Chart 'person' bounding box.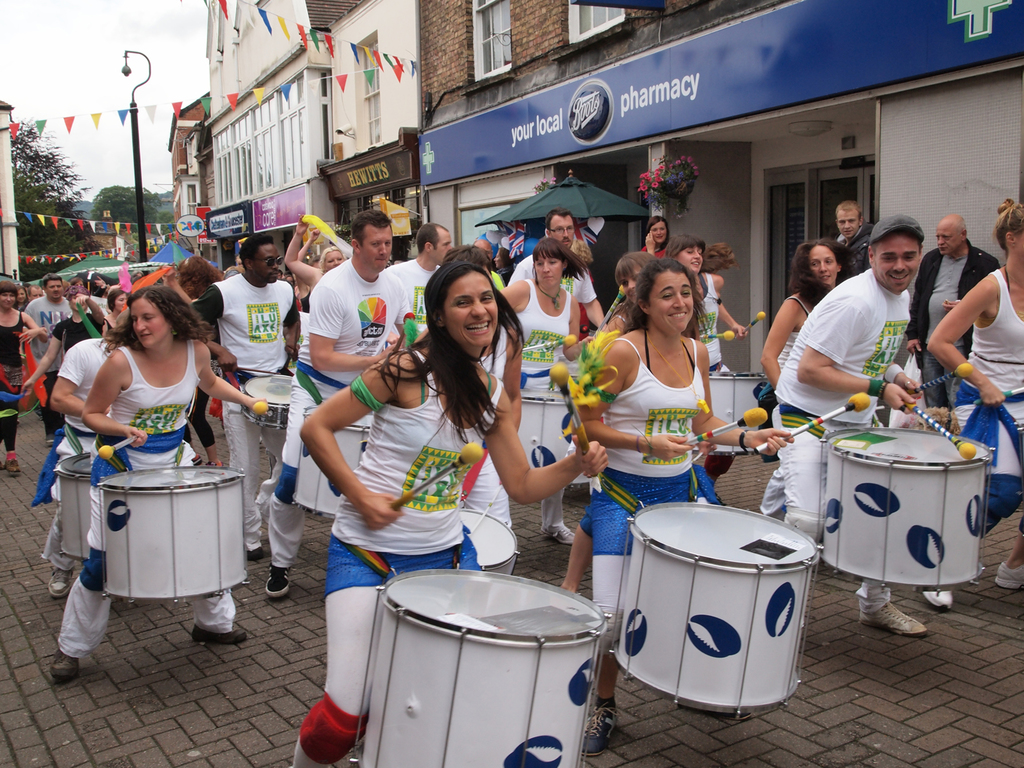
Charted: (x1=641, y1=217, x2=670, y2=255).
